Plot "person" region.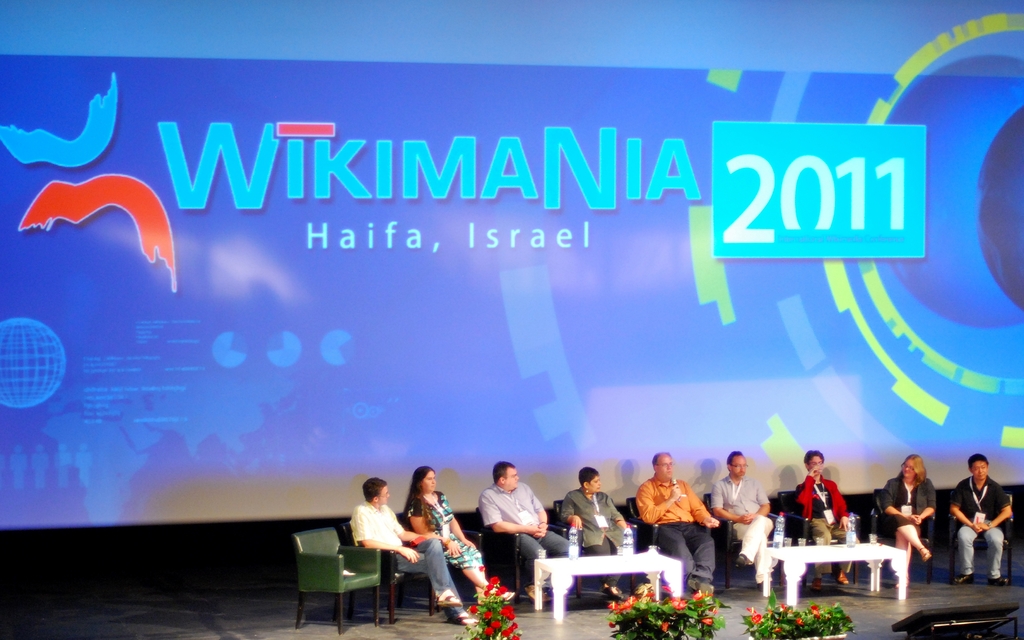
Plotted at rect(404, 464, 518, 605).
